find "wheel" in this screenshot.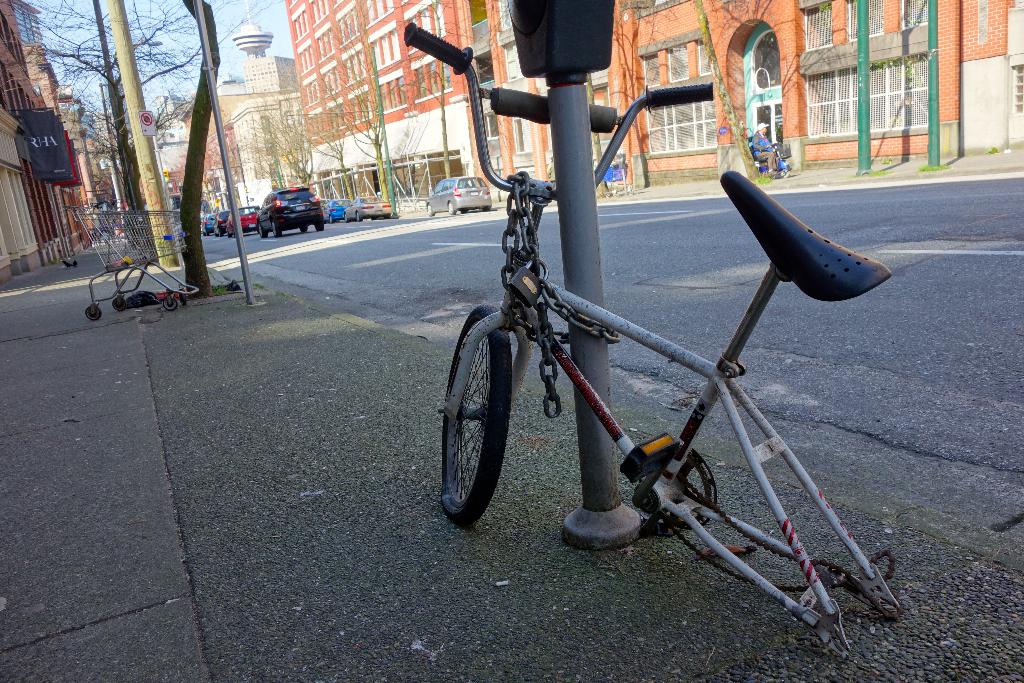
The bounding box for "wheel" is locate(481, 204, 490, 211).
